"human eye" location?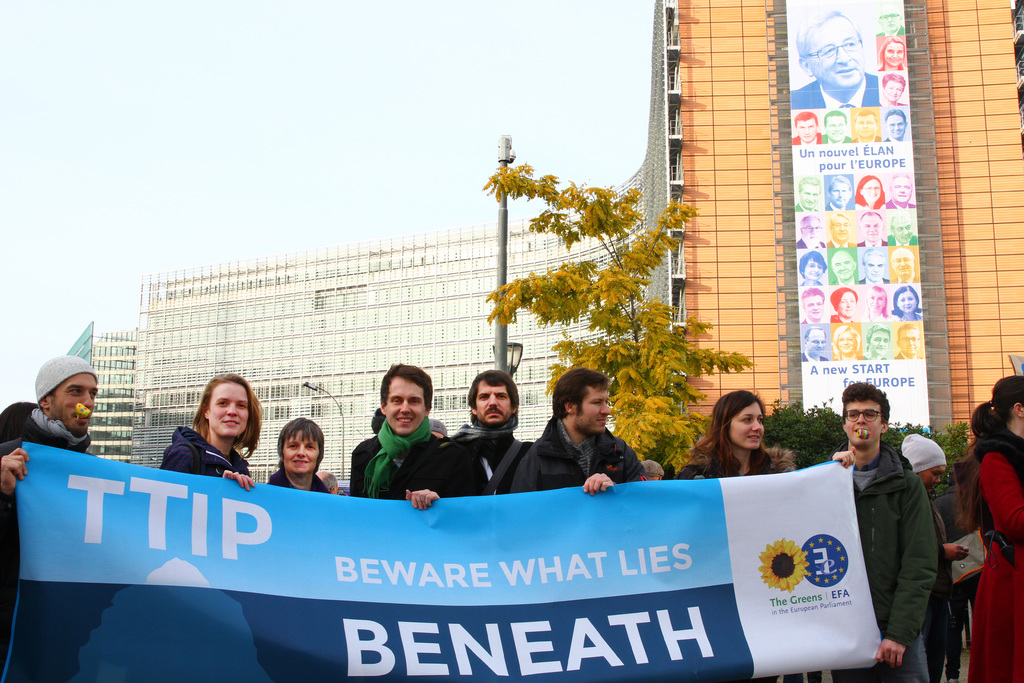
<bbox>867, 264, 874, 267</bbox>
